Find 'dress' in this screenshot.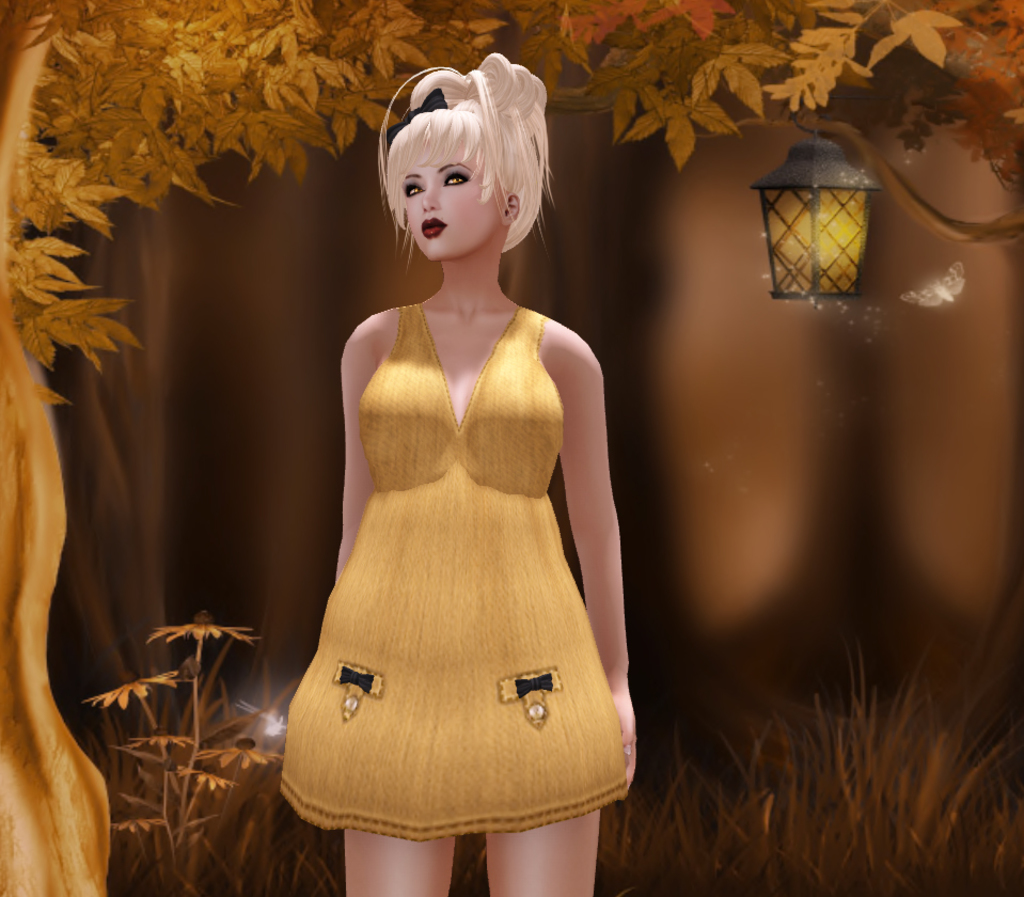
The bounding box for 'dress' is <bbox>277, 194, 634, 821</bbox>.
